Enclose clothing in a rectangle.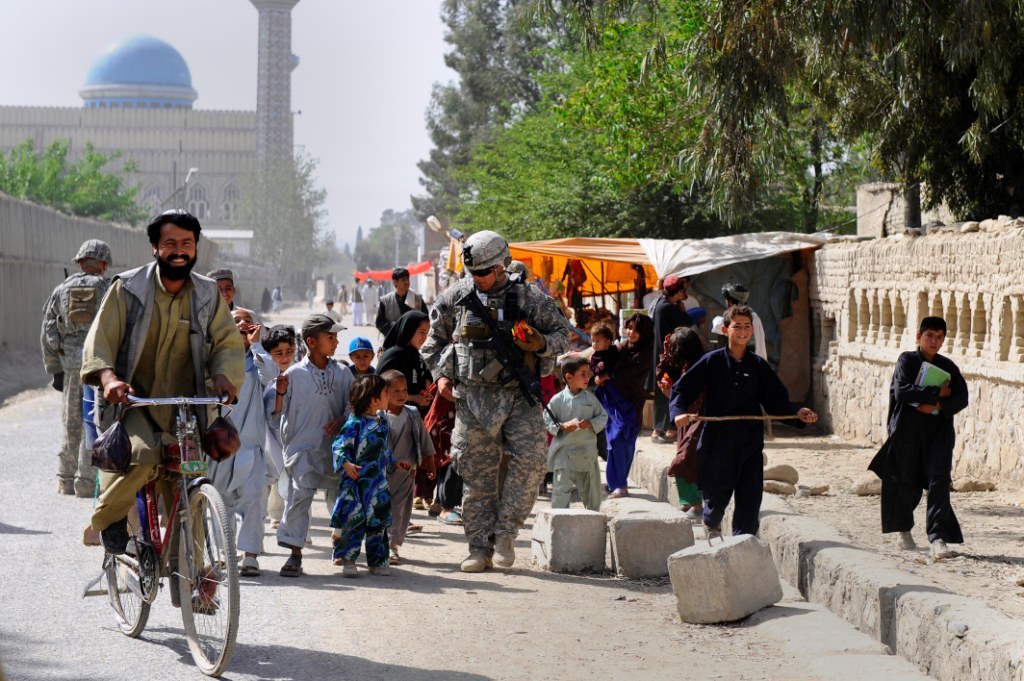
BBox(591, 343, 643, 485).
